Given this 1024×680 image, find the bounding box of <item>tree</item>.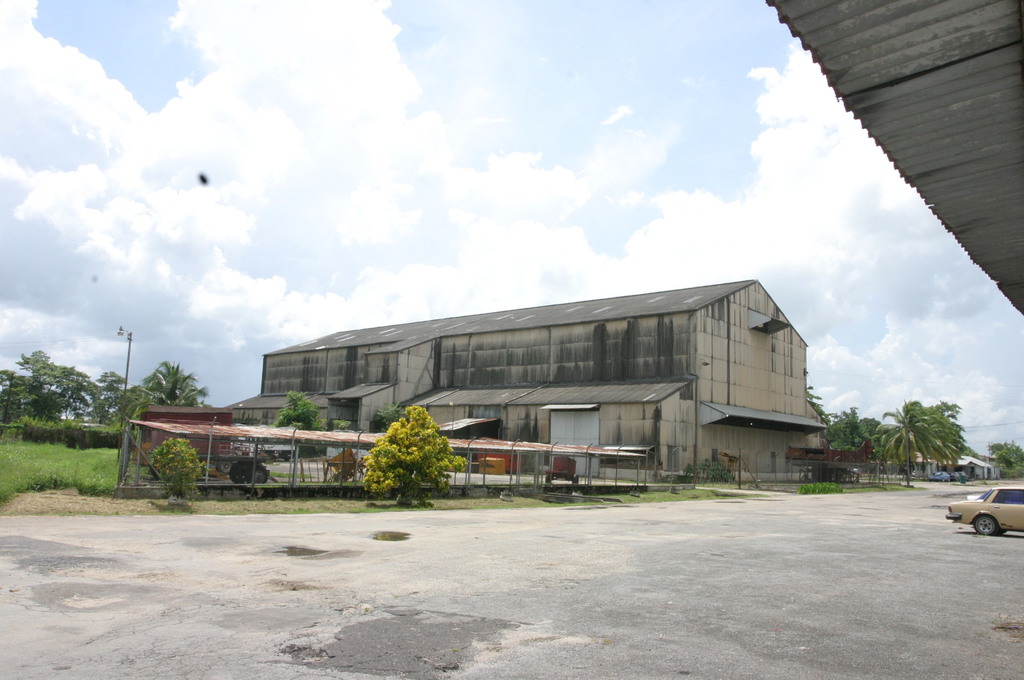
x1=270, y1=389, x2=332, y2=460.
